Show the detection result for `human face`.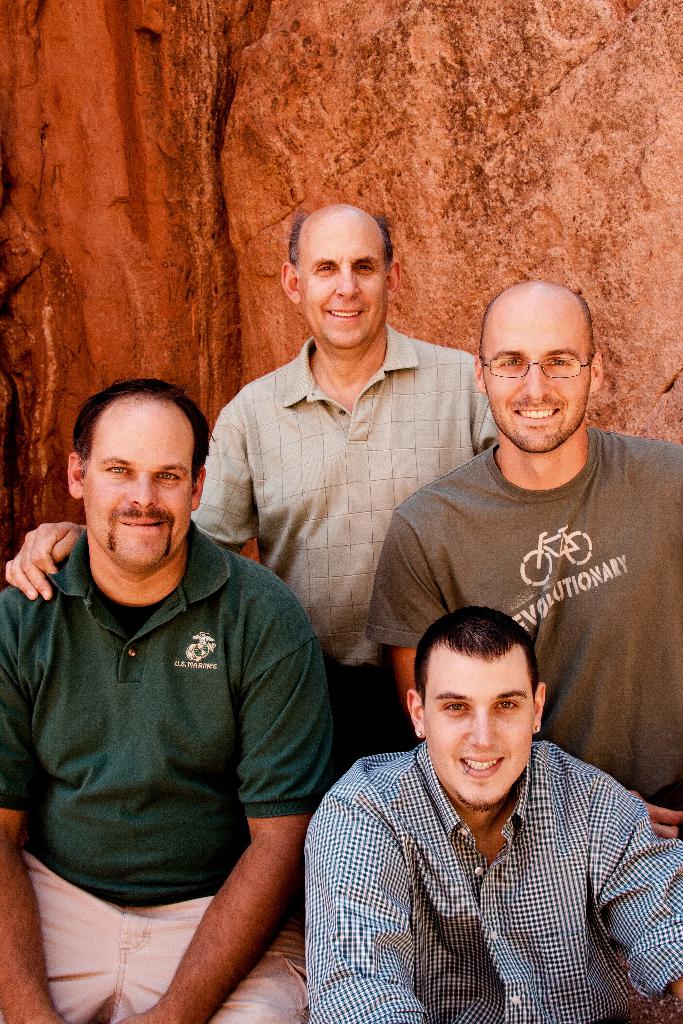
bbox(73, 402, 202, 565).
